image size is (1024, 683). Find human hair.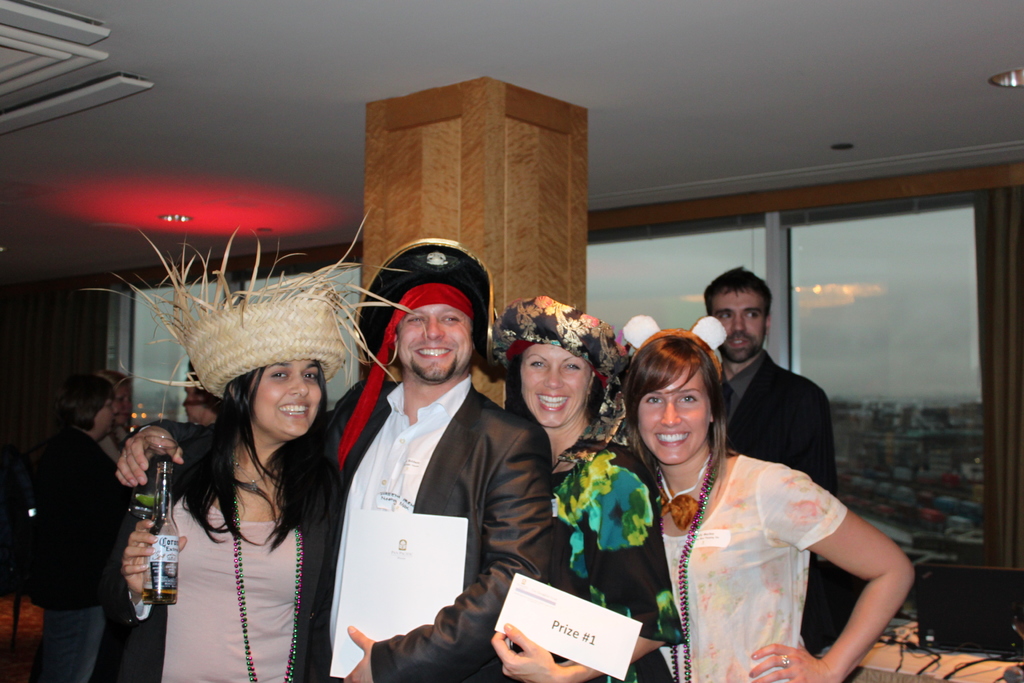
bbox(504, 352, 607, 422).
